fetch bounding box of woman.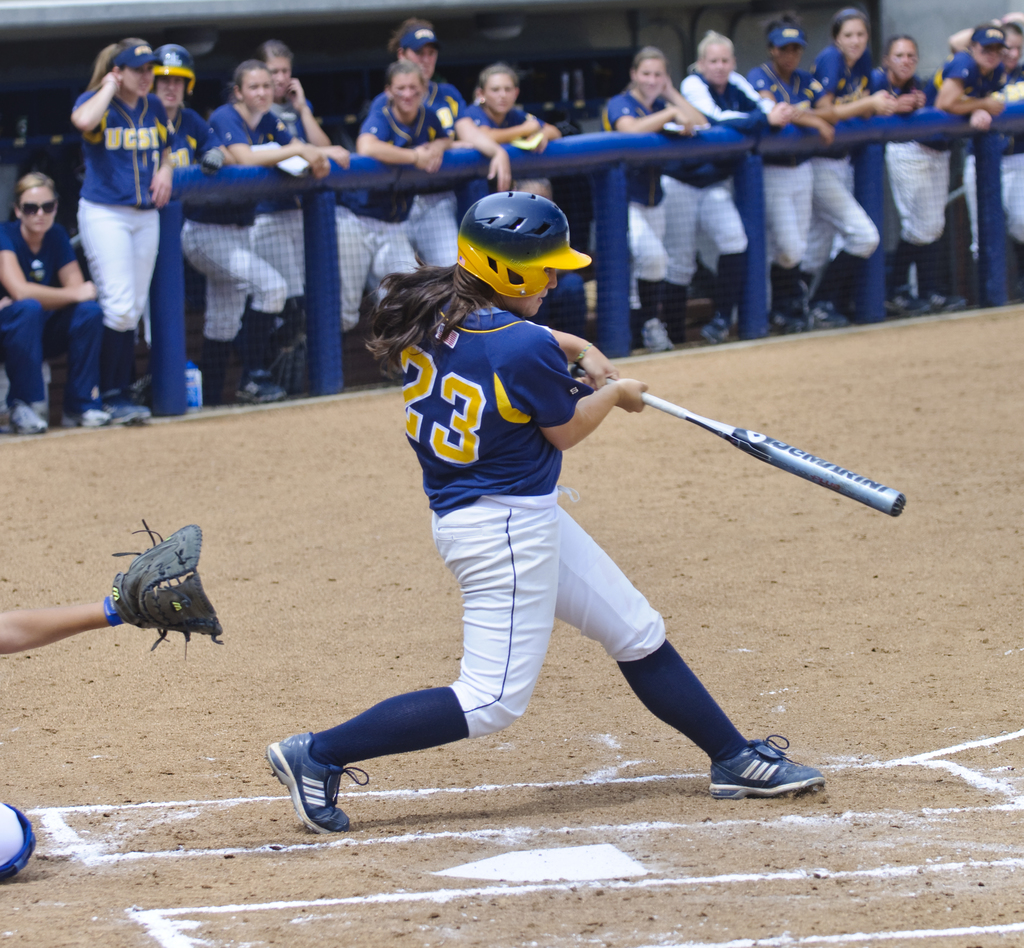
Bbox: <bbox>335, 63, 457, 325</bbox>.
